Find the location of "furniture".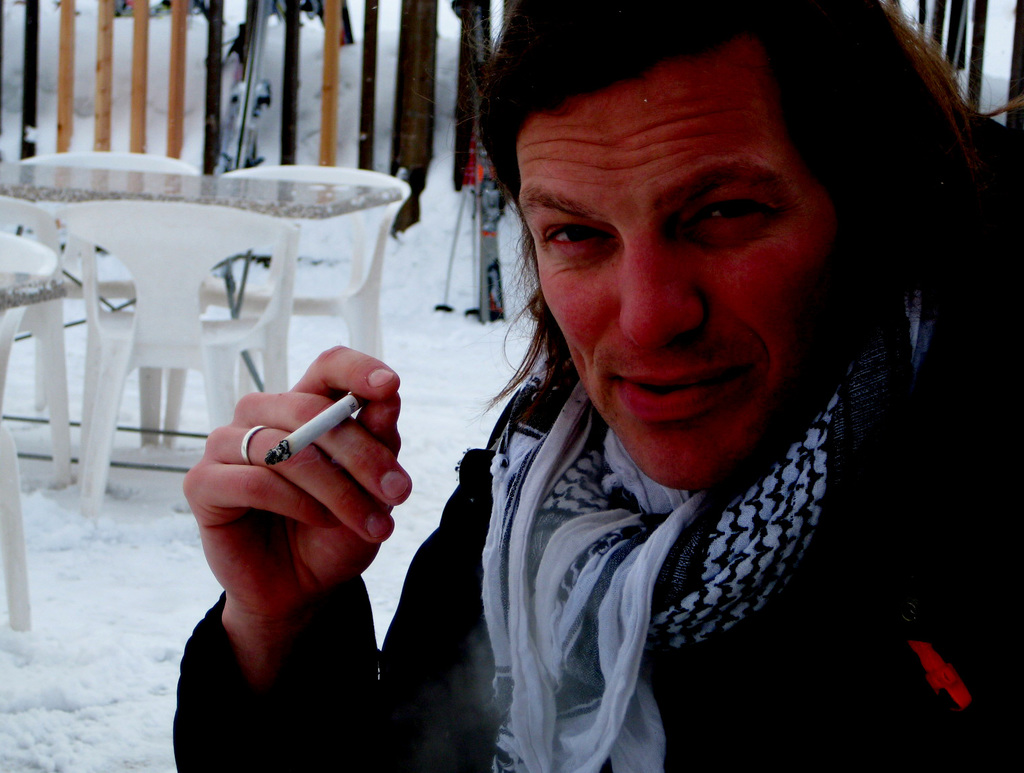
Location: rect(0, 149, 200, 447).
